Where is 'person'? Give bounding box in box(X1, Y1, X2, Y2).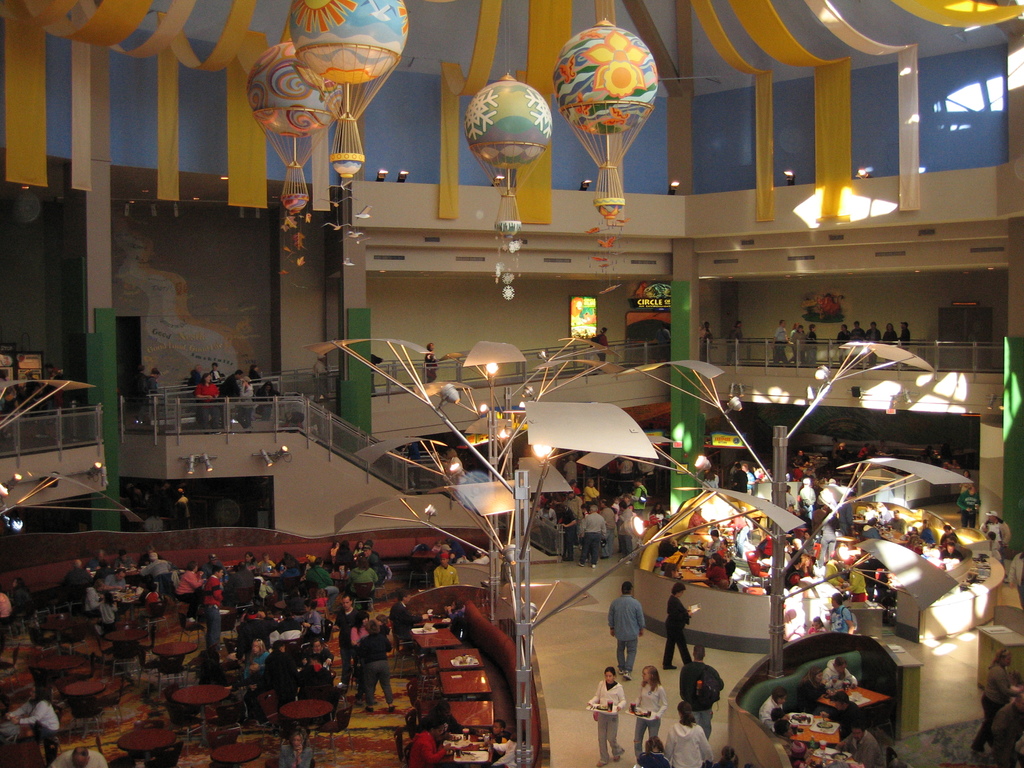
box(486, 732, 525, 767).
